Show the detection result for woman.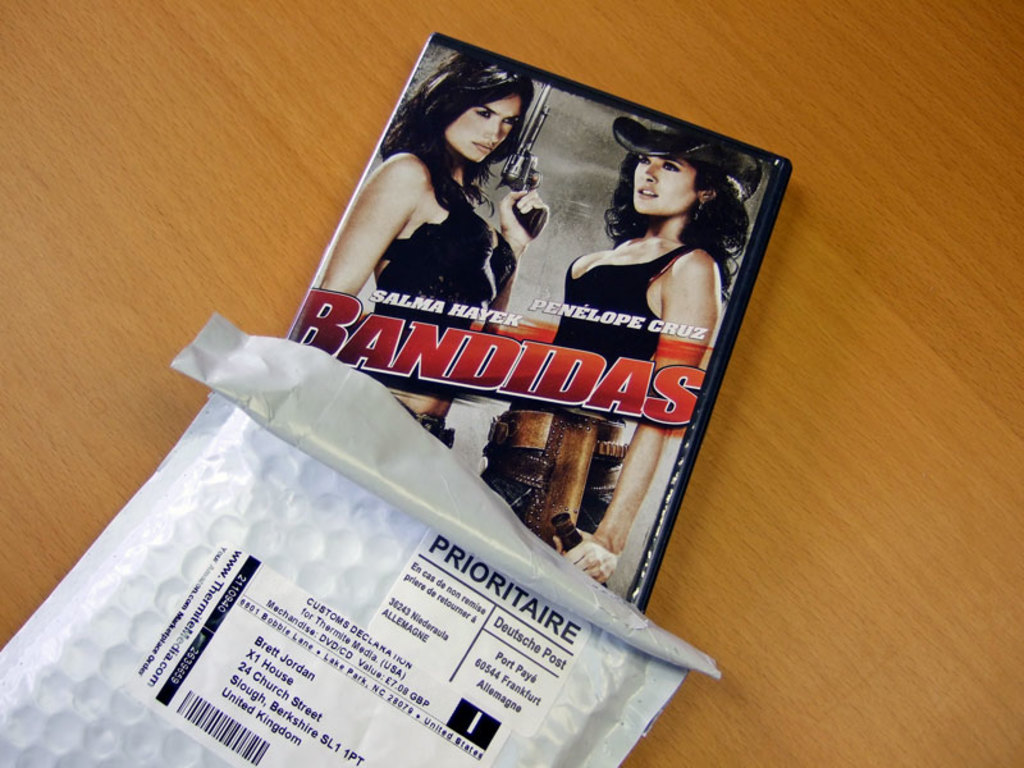
321 52 552 442.
